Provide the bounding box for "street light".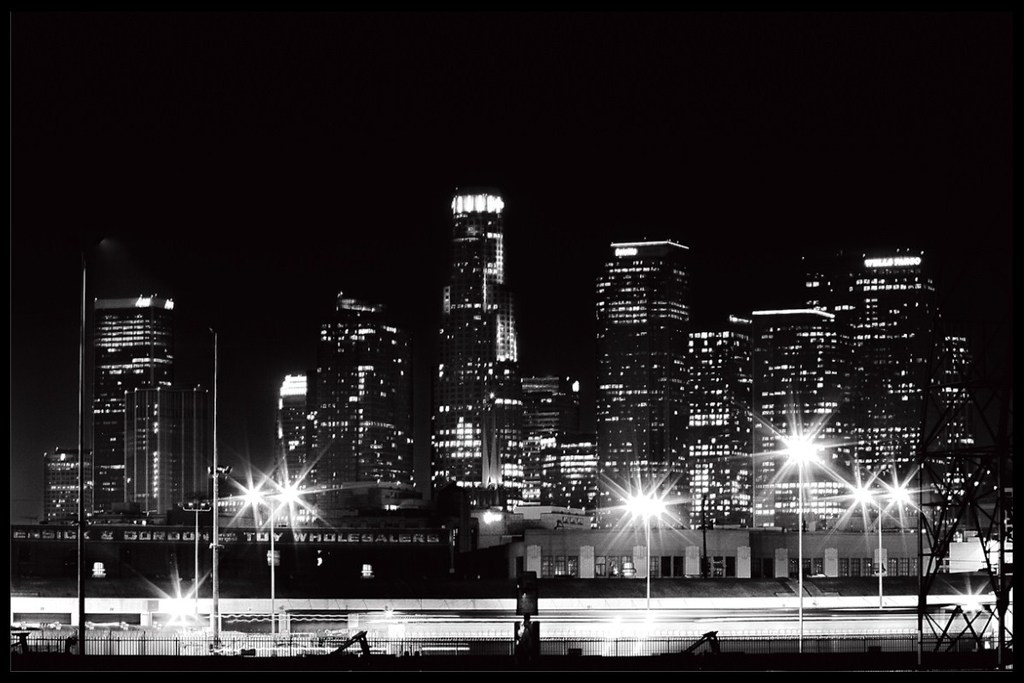
Rect(620, 493, 676, 606).
